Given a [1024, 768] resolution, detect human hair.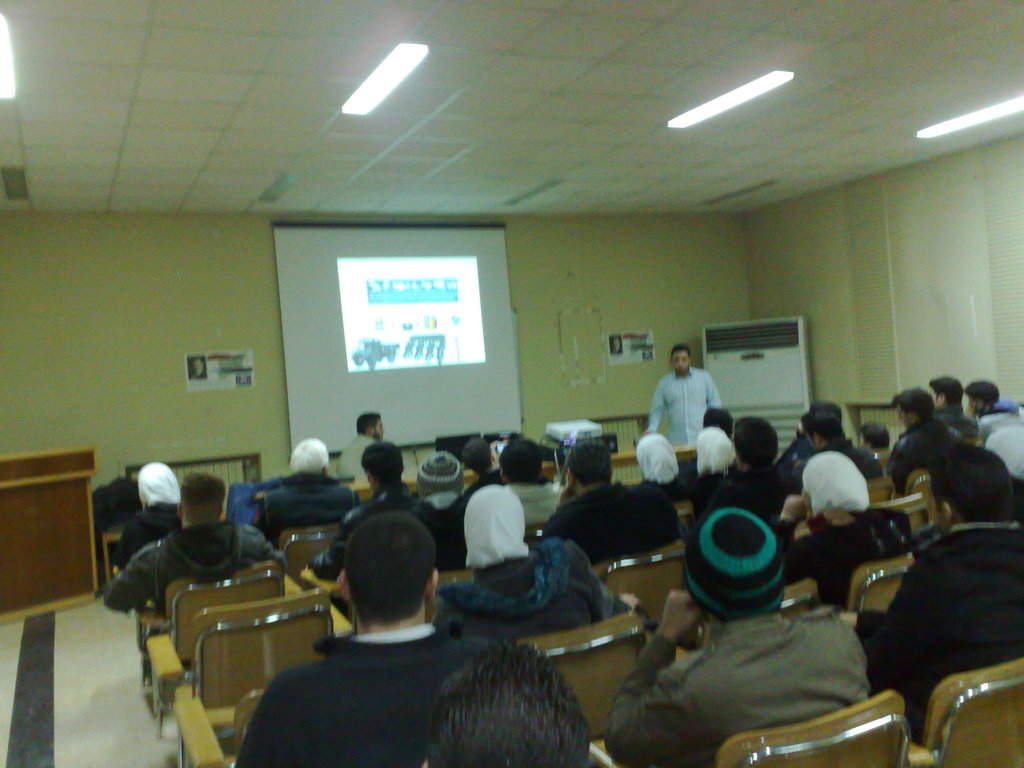
bbox=(895, 387, 932, 422).
